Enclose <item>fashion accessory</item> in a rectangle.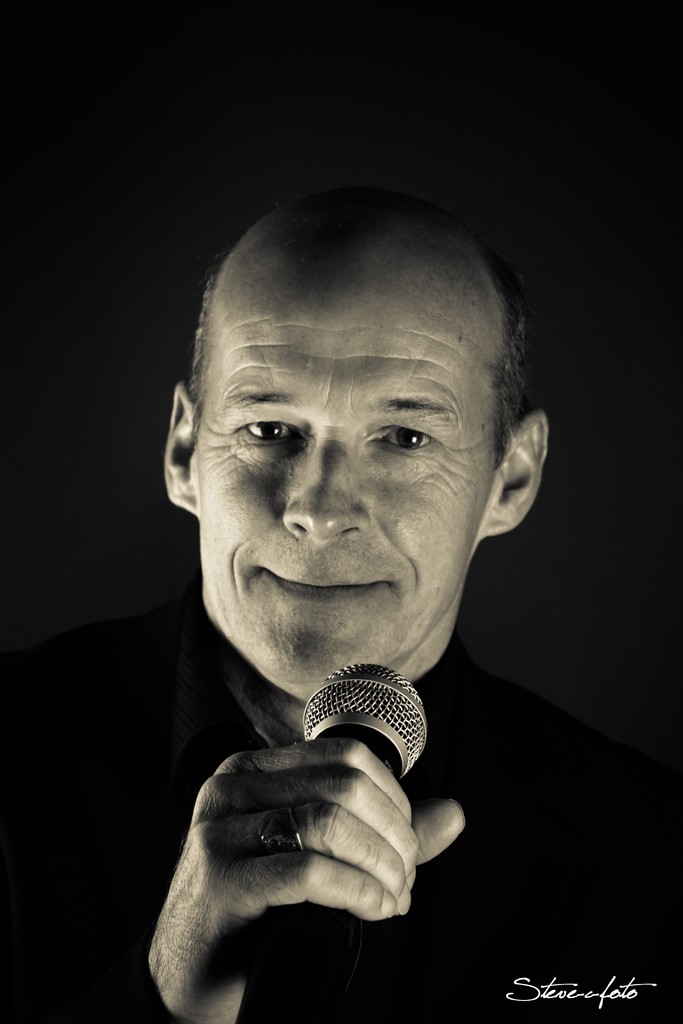
x1=256 y1=803 x2=306 y2=855.
